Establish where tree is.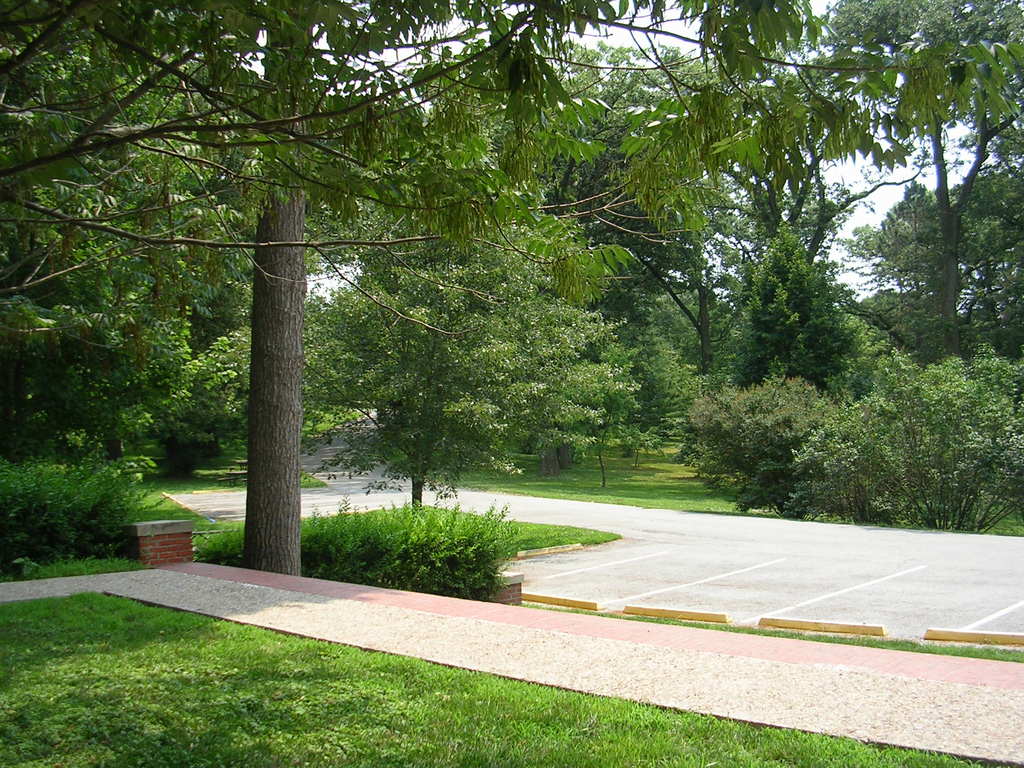
Established at box=[72, 13, 940, 572].
